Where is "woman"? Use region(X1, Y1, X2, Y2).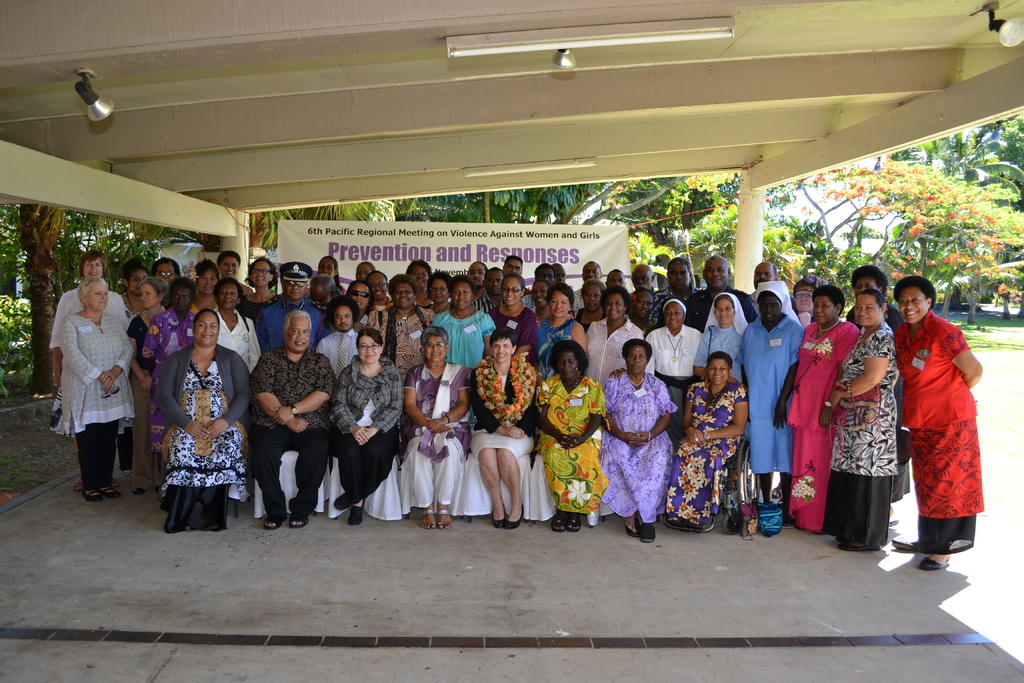
region(212, 276, 259, 373).
